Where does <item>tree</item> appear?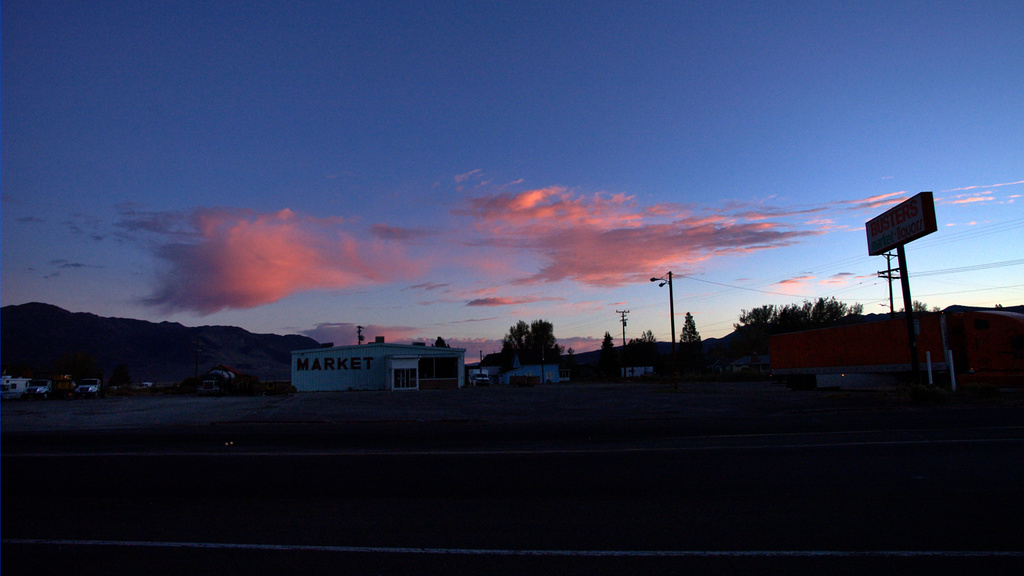
Appears at [792,292,862,335].
